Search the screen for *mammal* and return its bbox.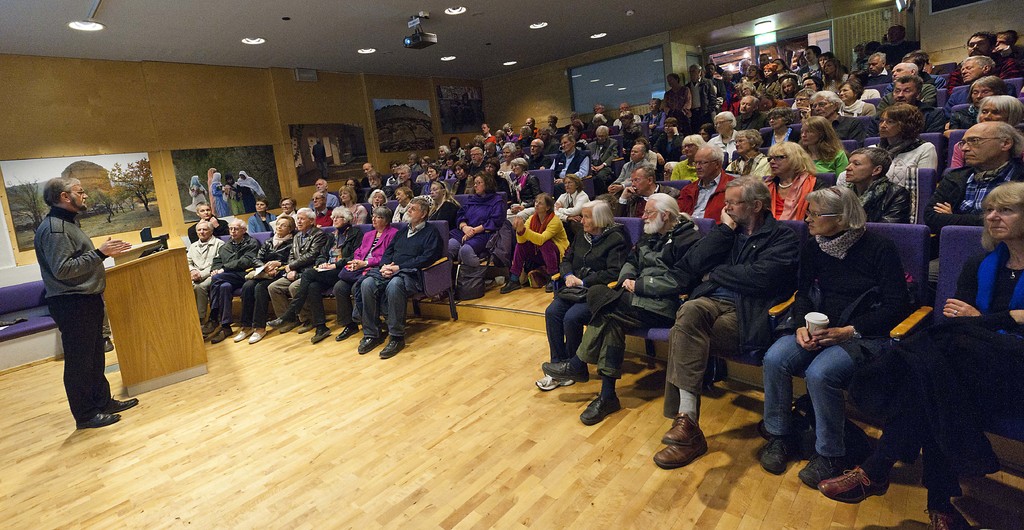
Found: <box>236,169,265,212</box>.
